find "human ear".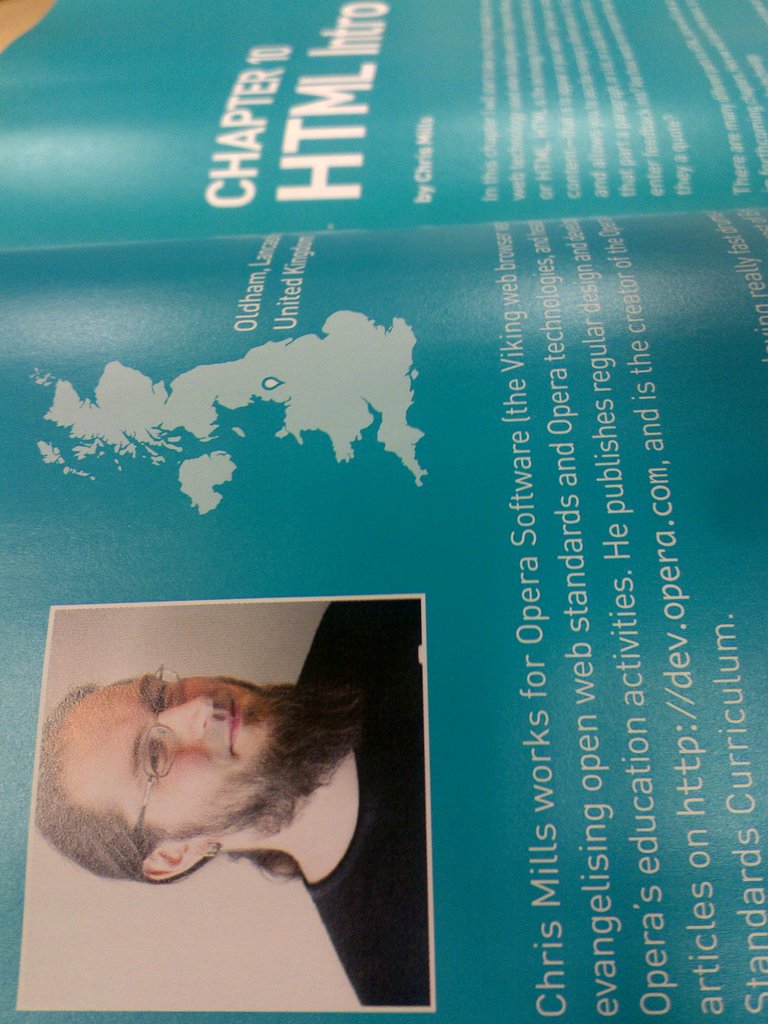
[142, 840, 210, 885].
